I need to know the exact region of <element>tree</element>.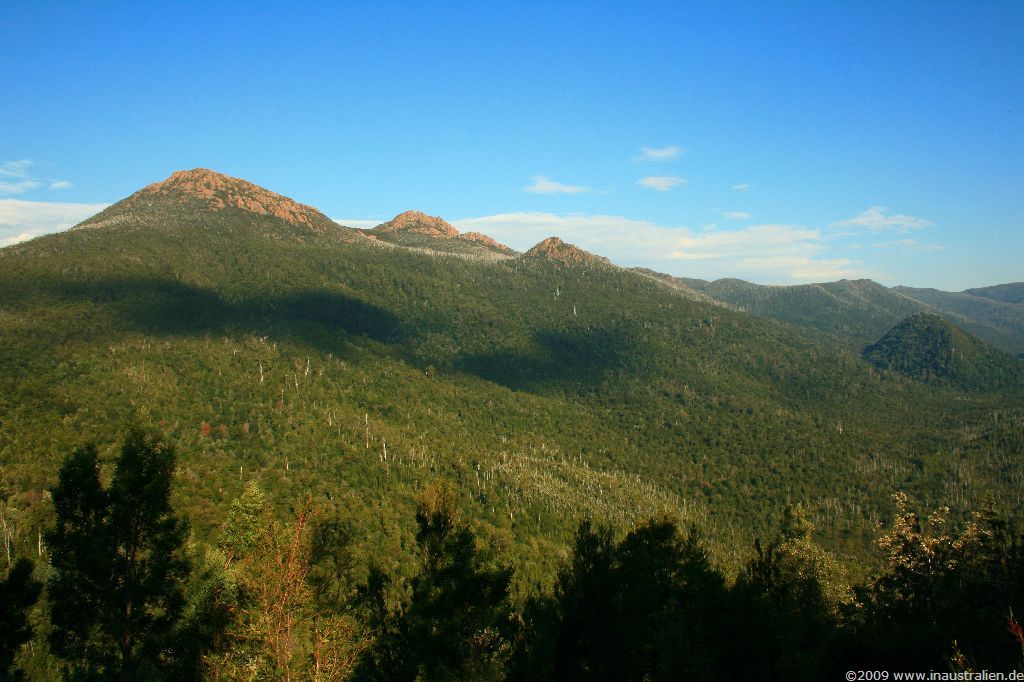
Region: crop(45, 421, 267, 681).
